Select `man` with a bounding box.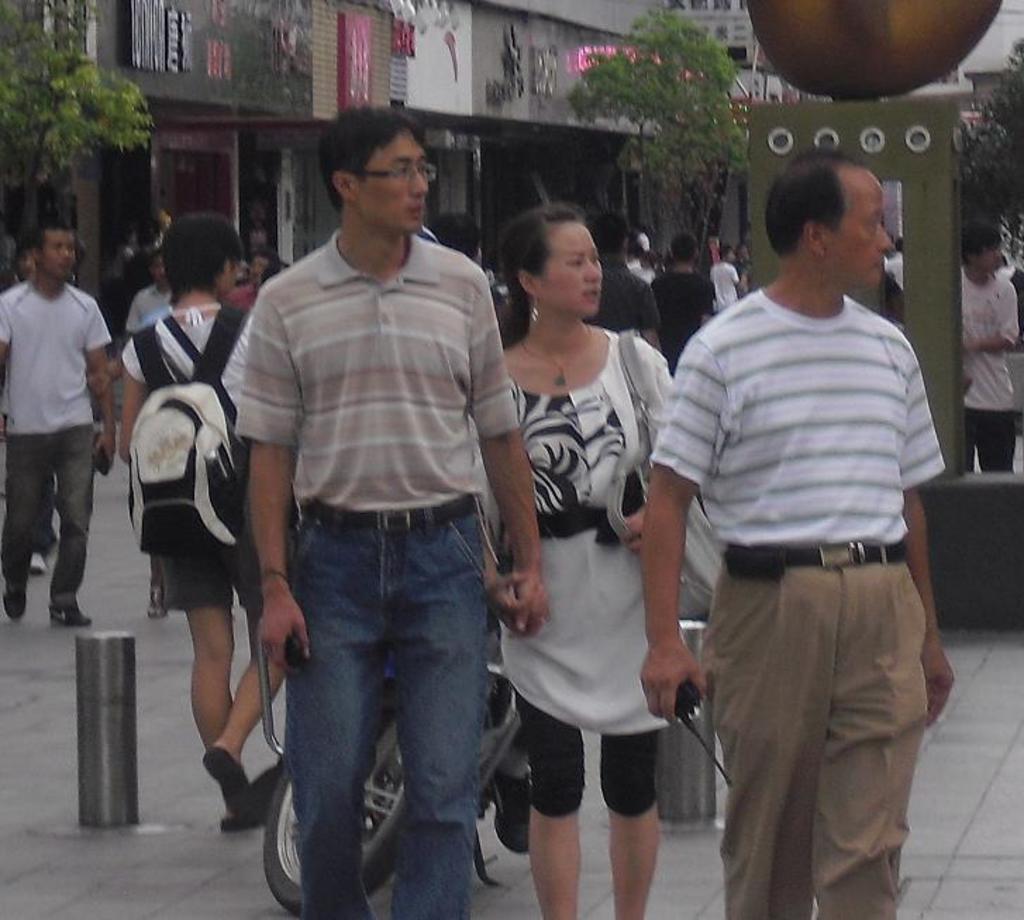
x1=127 y1=256 x2=169 y2=325.
